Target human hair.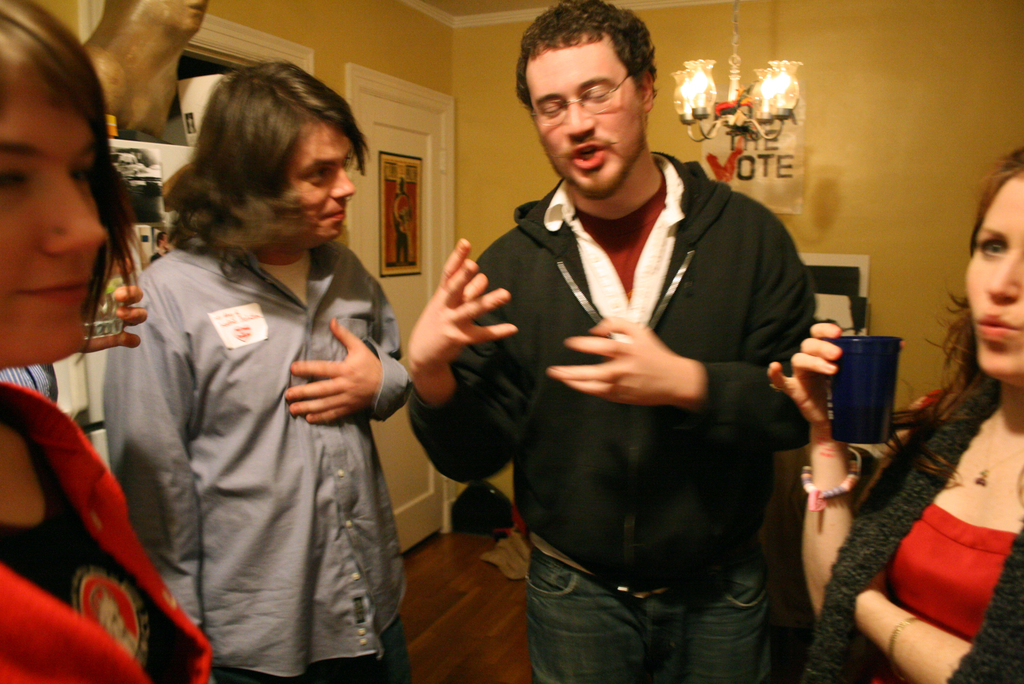
Target region: 856,145,1023,516.
